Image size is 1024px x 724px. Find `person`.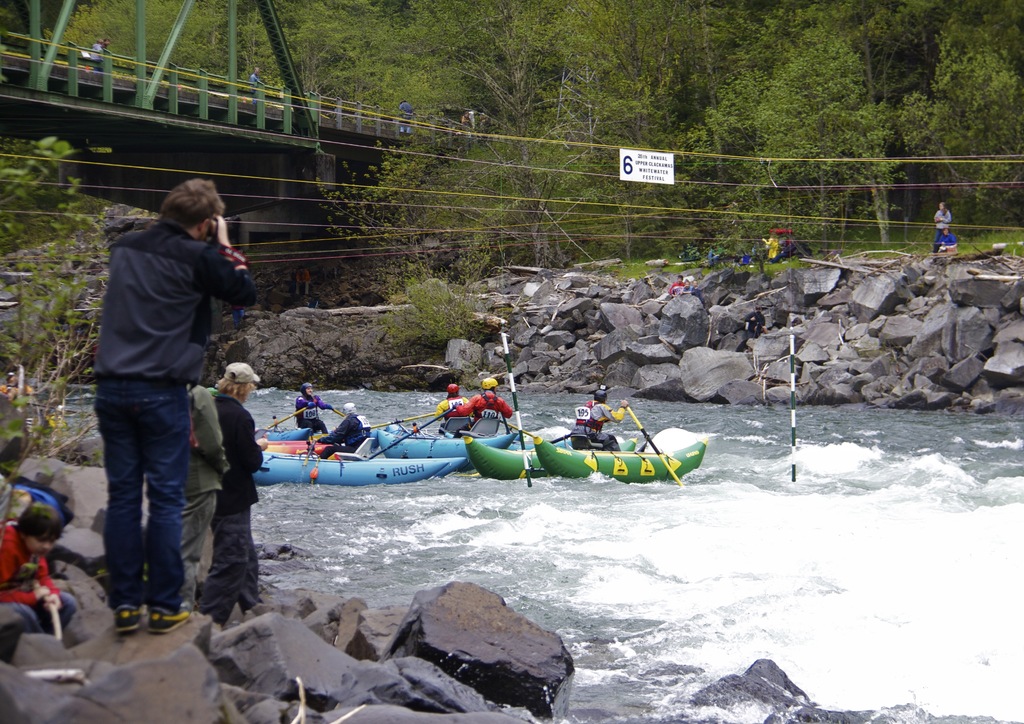
467, 368, 522, 431.
